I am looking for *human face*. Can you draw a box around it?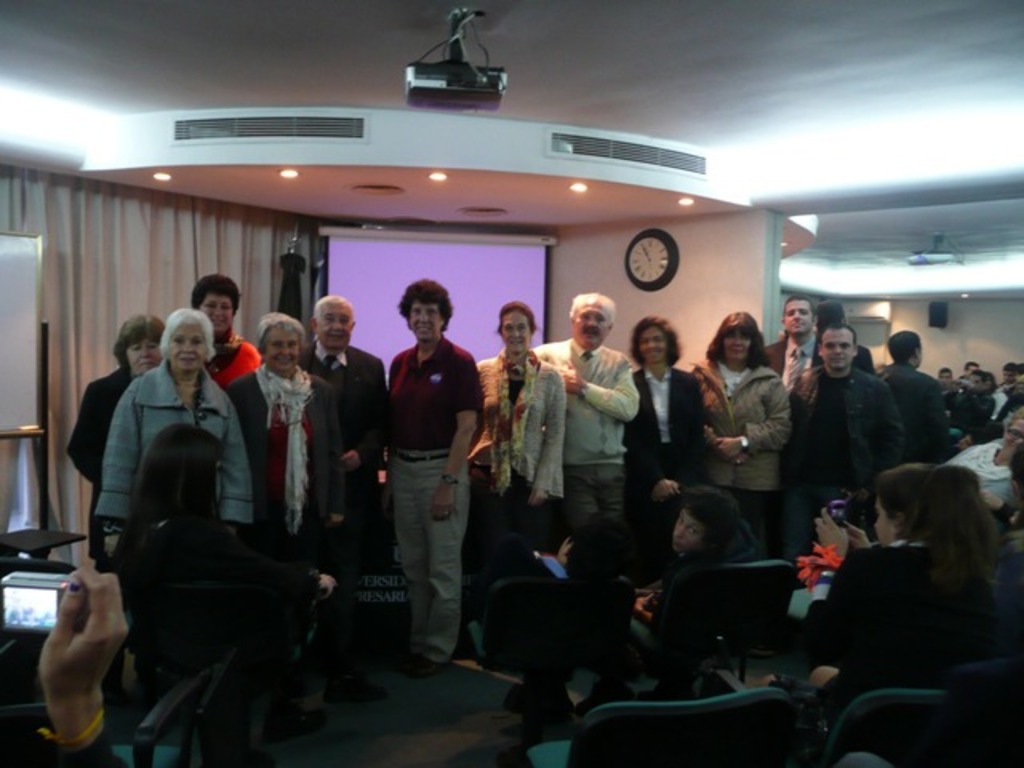
Sure, the bounding box is bbox=(170, 328, 206, 370).
